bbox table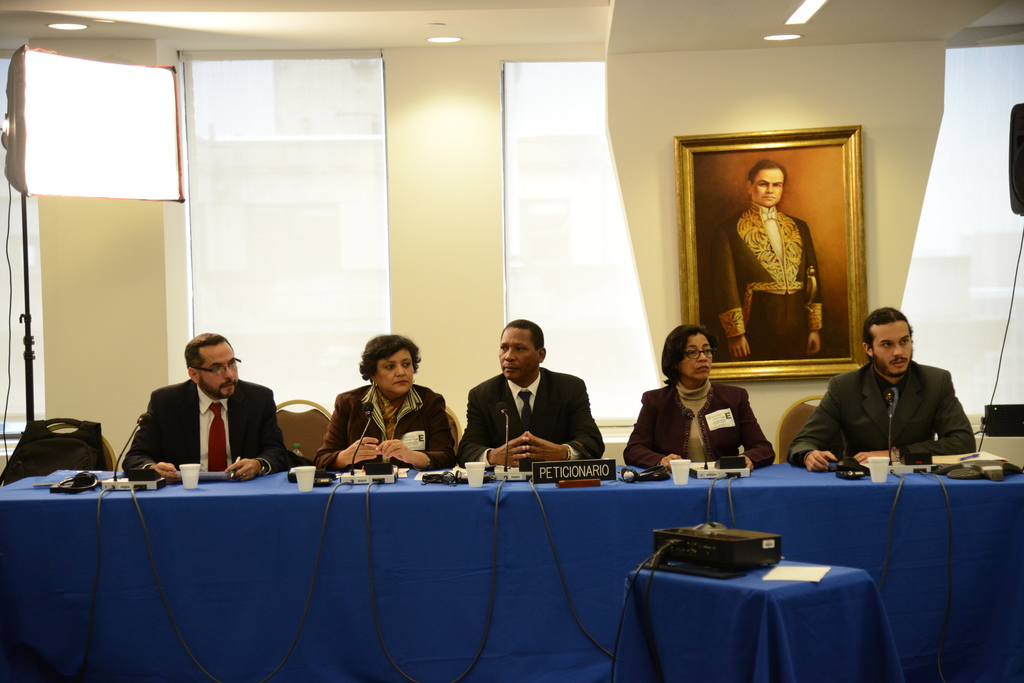
604/533/910/682
